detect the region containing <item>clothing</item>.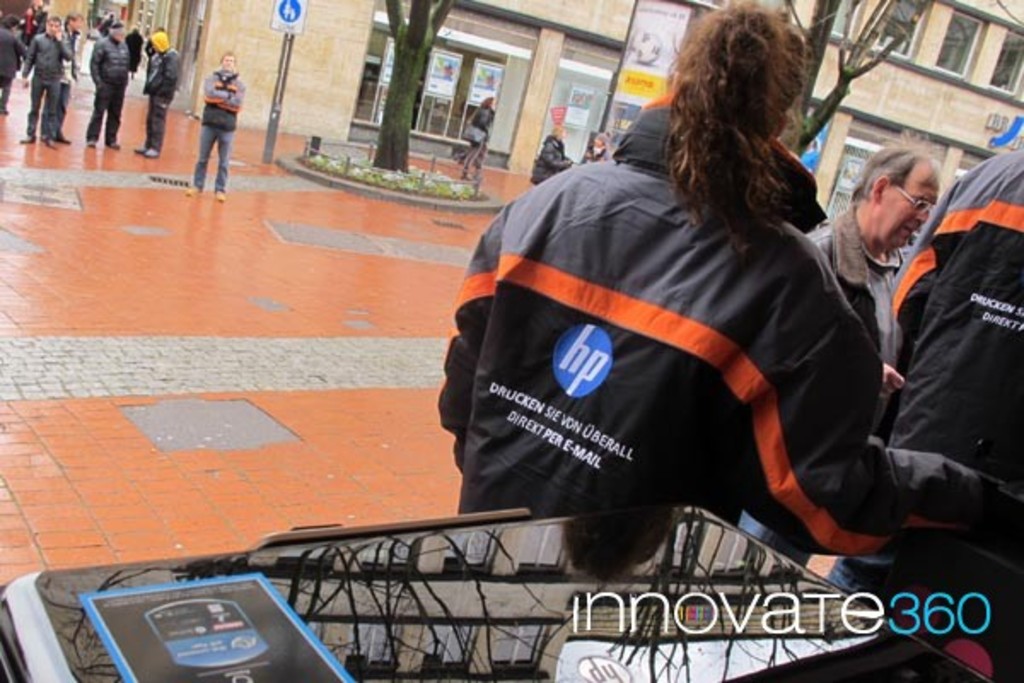
bbox=[89, 27, 130, 145].
